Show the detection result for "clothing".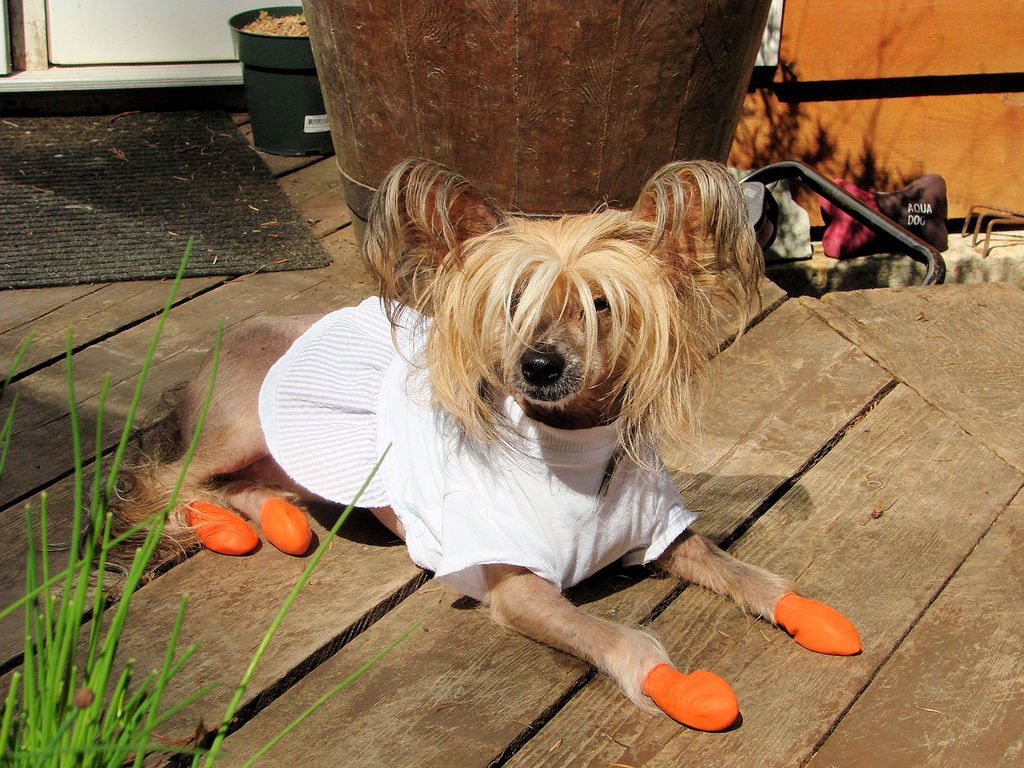
(260, 289, 714, 593).
